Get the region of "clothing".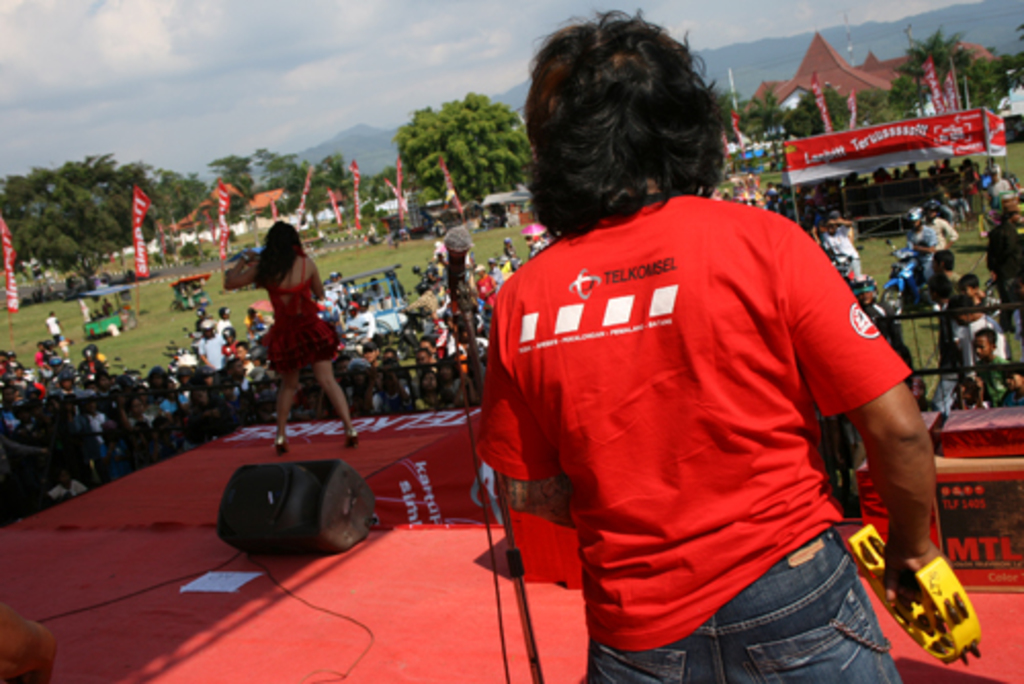
(left=262, top=246, right=348, bottom=360).
